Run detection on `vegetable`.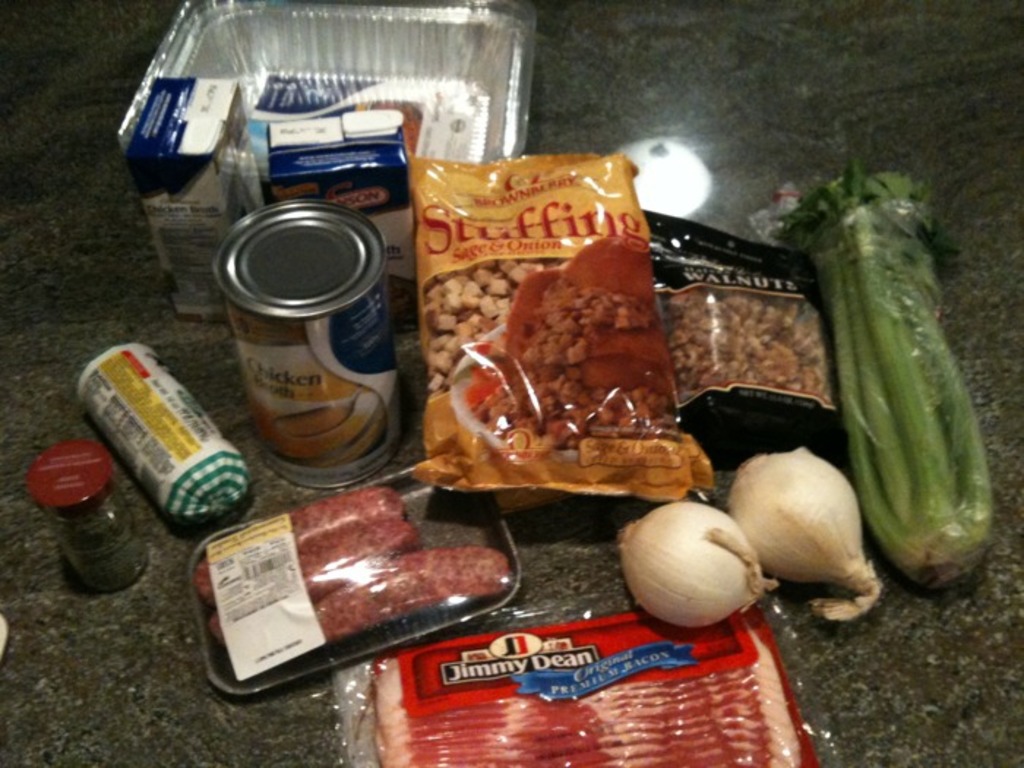
Result: (775, 145, 1001, 587).
